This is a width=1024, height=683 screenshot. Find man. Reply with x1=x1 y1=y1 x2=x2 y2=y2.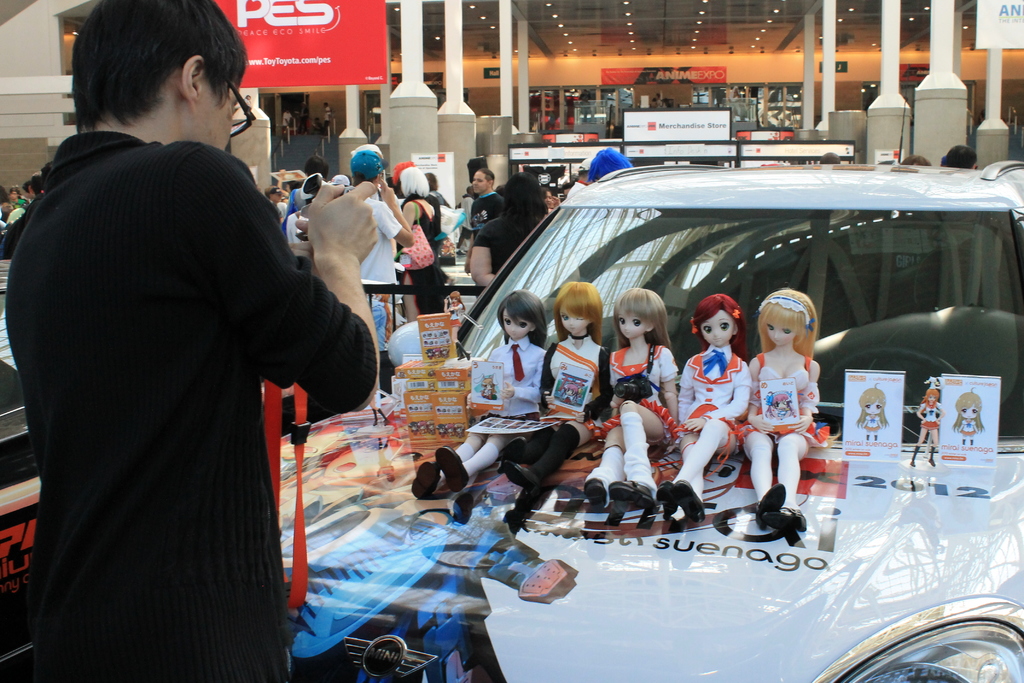
x1=468 y1=167 x2=505 y2=243.
